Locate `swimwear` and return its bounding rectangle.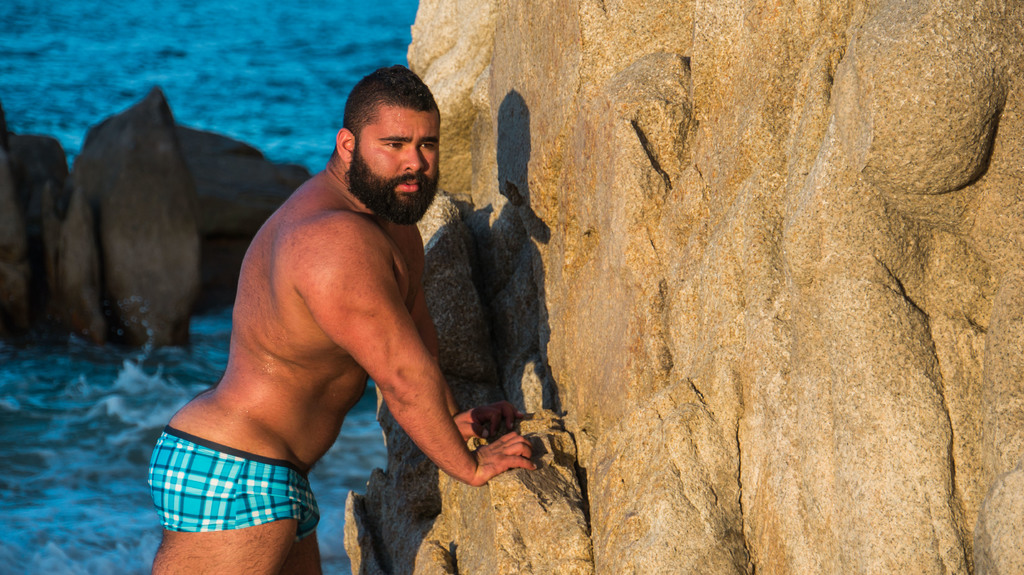
152,400,326,544.
